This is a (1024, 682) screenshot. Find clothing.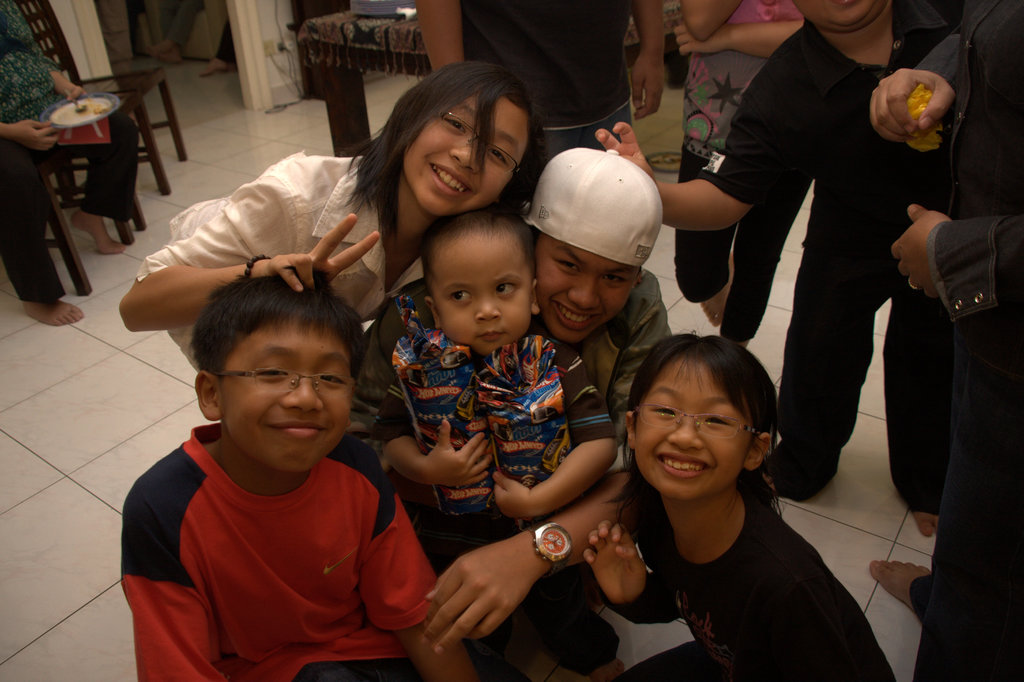
Bounding box: [x1=692, y1=0, x2=973, y2=519].
